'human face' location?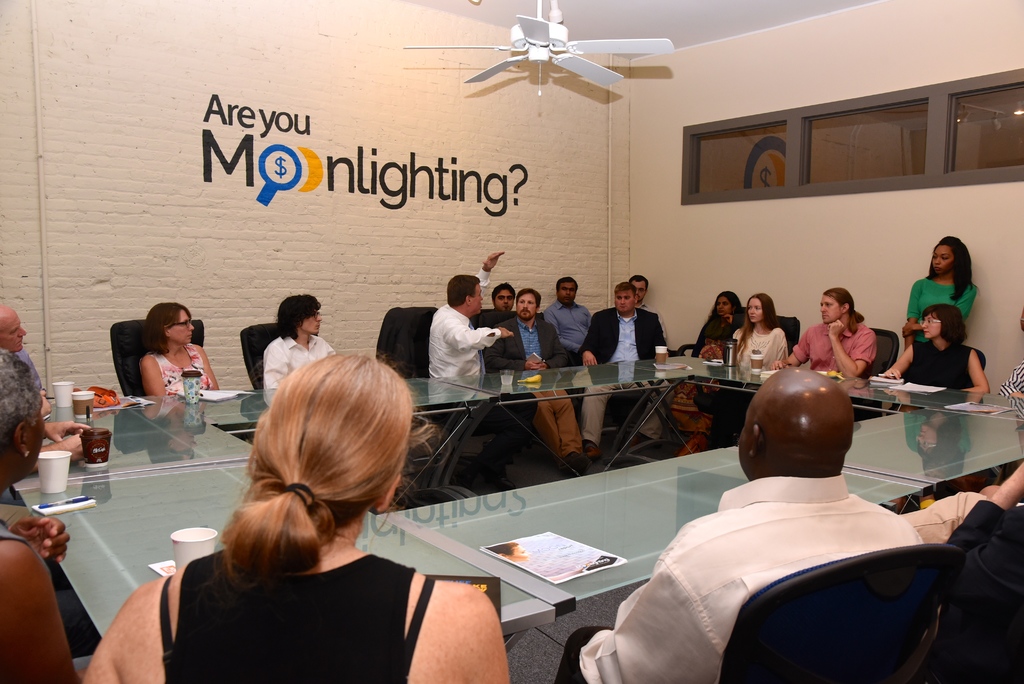
pyautogui.locateOnScreen(561, 286, 576, 300)
